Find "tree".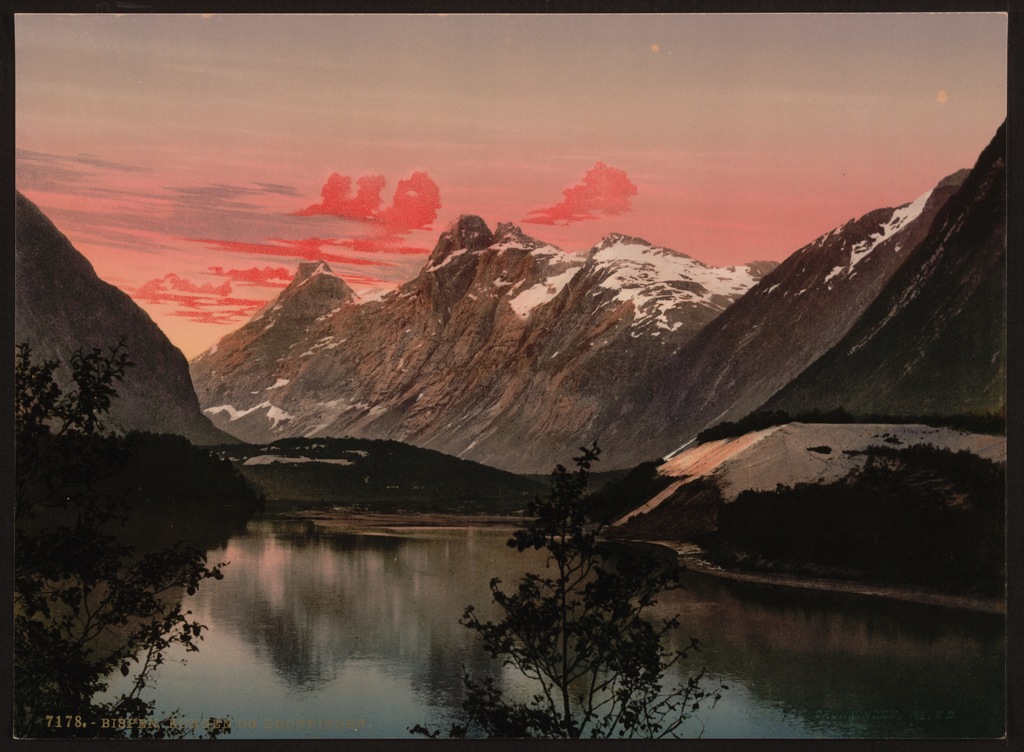
x1=0, y1=543, x2=268, y2=751.
